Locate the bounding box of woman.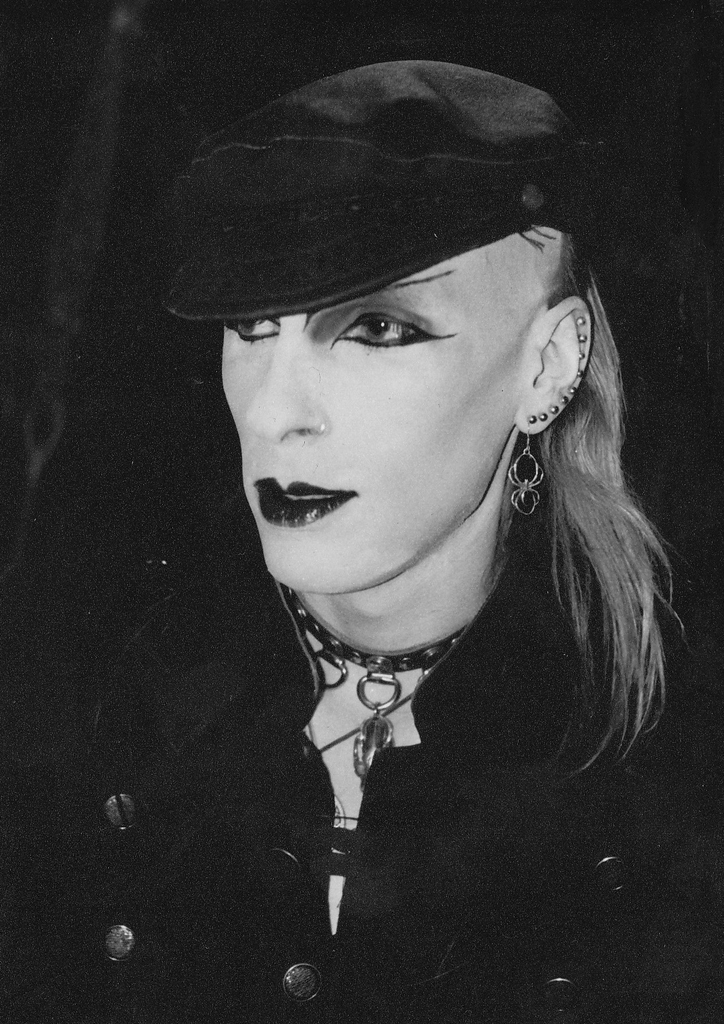
Bounding box: <bbox>60, 97, 710, 971</bbox>.
